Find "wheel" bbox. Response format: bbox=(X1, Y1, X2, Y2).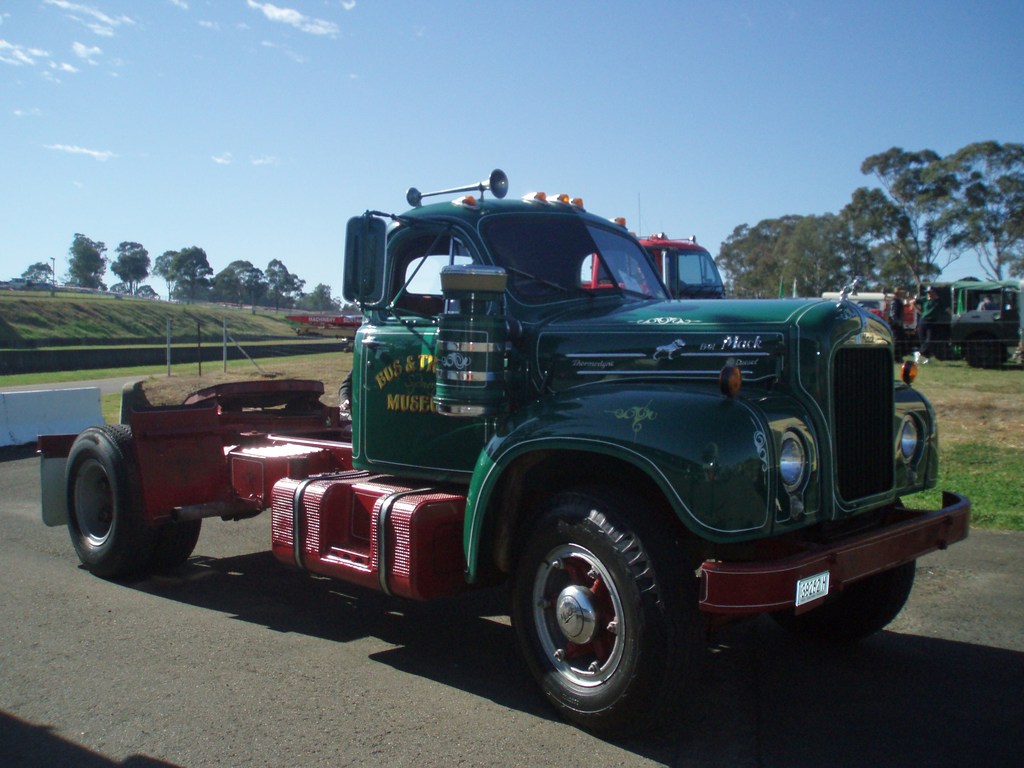
bbox=(515, 486, 703, 733).
